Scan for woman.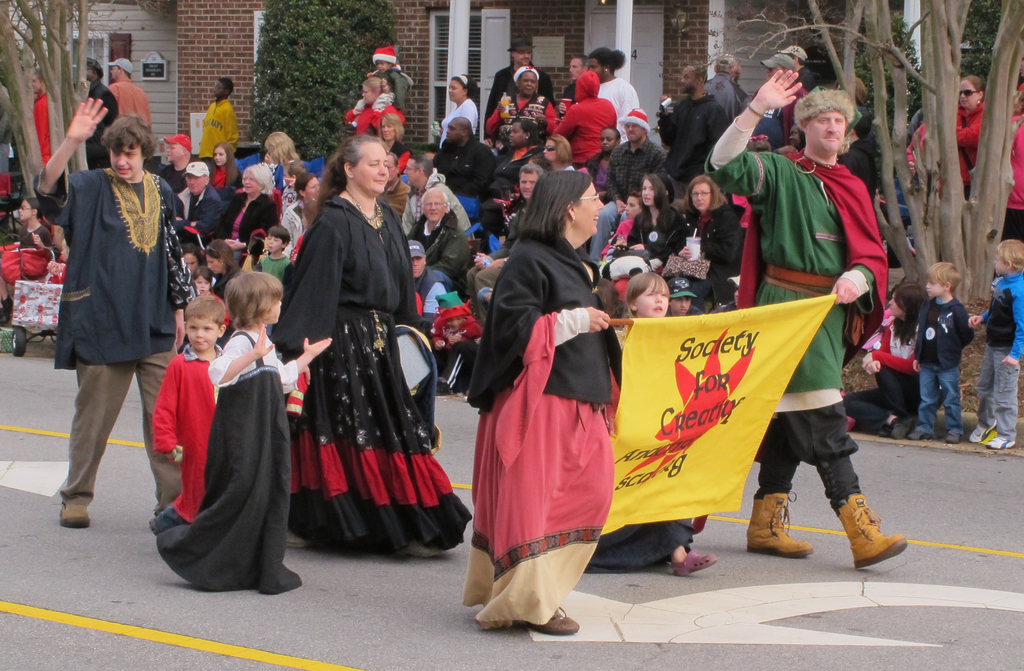
Scan result: [438,73,476,144].
